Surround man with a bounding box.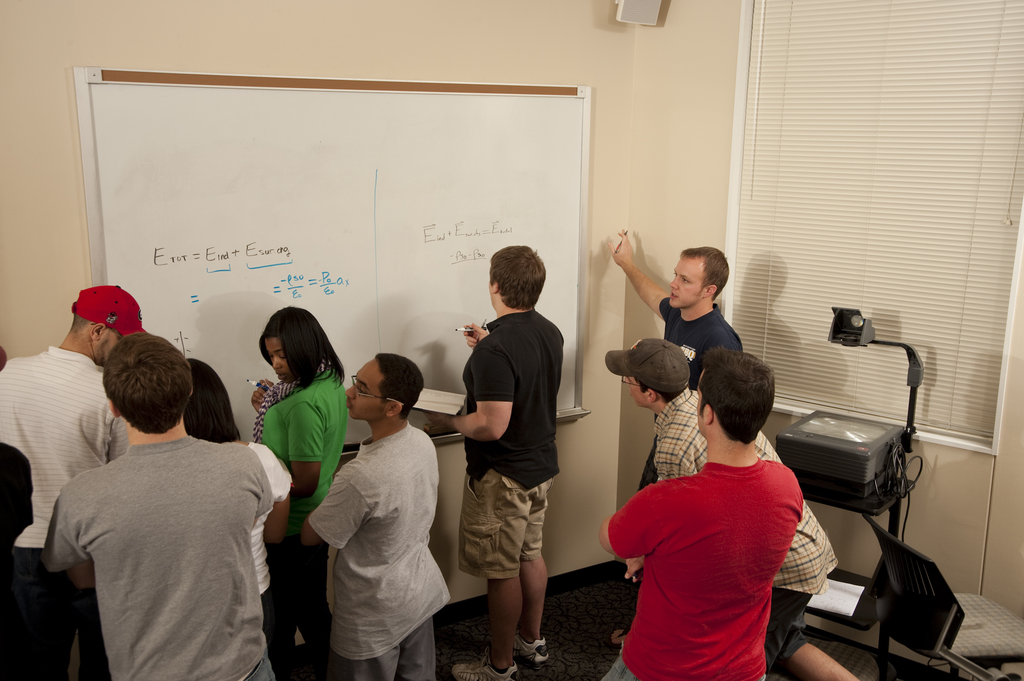
[601,343,806,680].
